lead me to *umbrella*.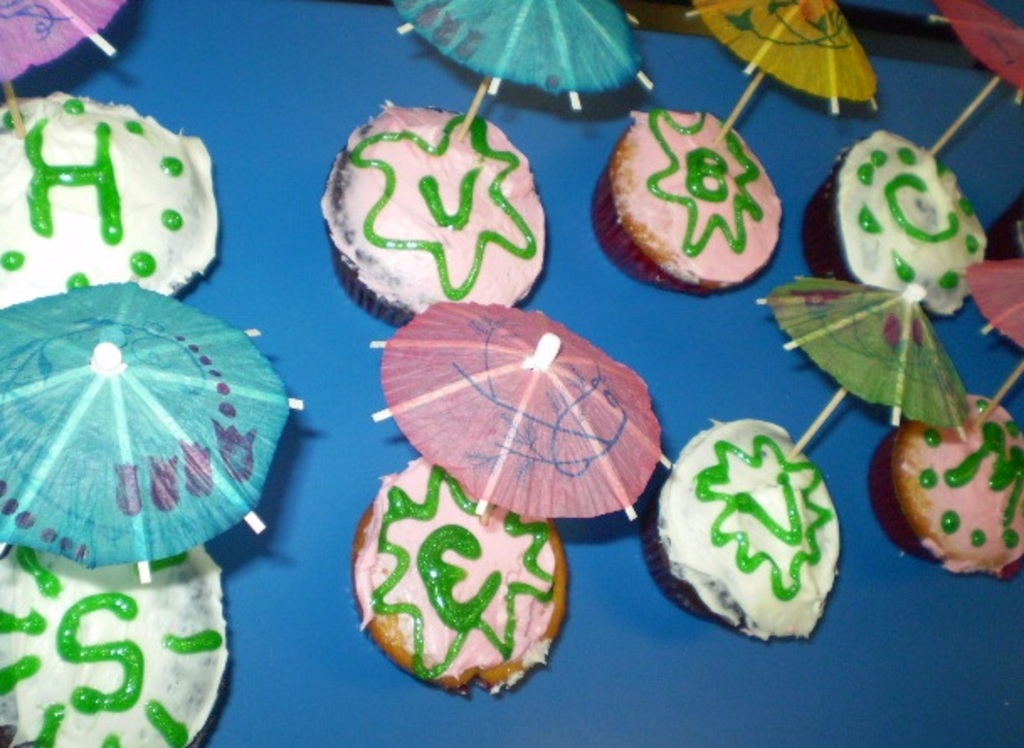
Lead to <region>392, 0, 654, 143</region>.
